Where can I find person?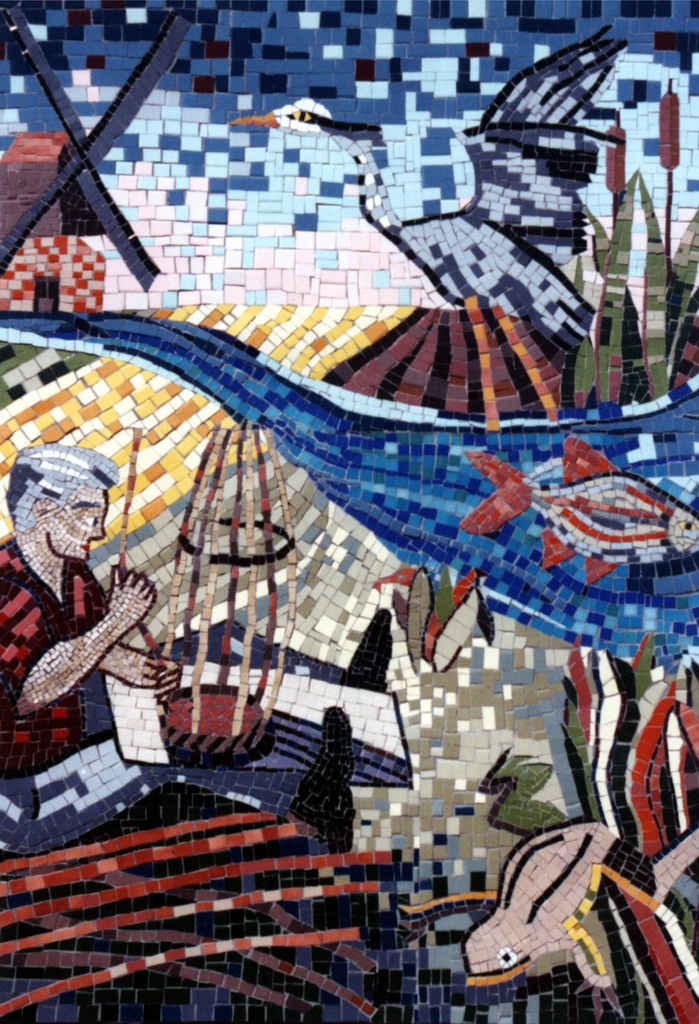
You can find it at (20,430,174,838).
